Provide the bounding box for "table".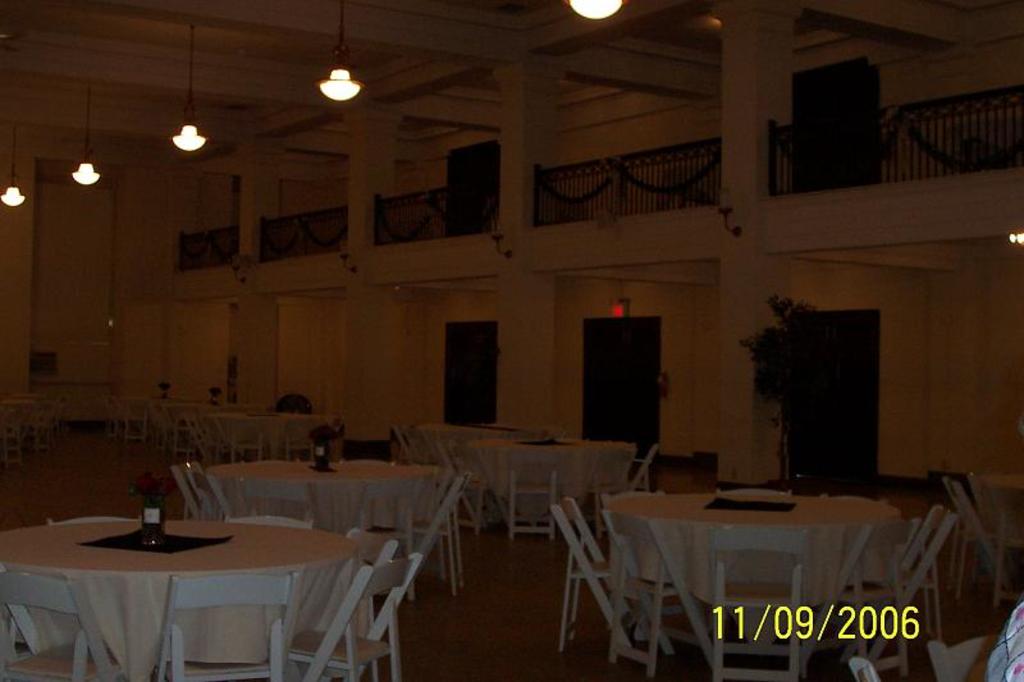
locate(4, 521, 356, 681).
